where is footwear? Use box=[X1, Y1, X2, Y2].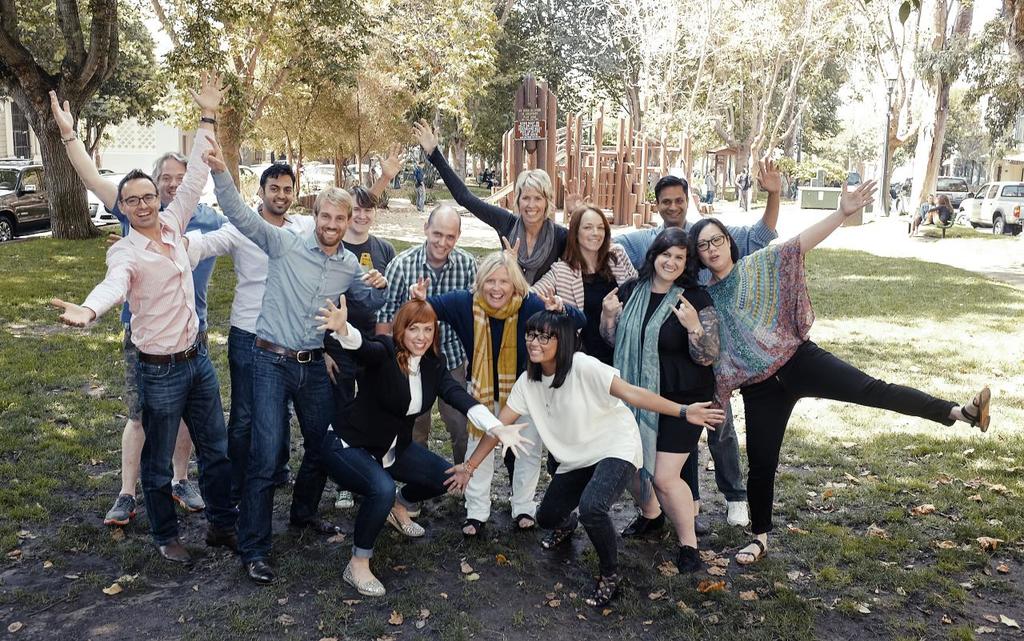
box=[168, 478, 208, 507].
